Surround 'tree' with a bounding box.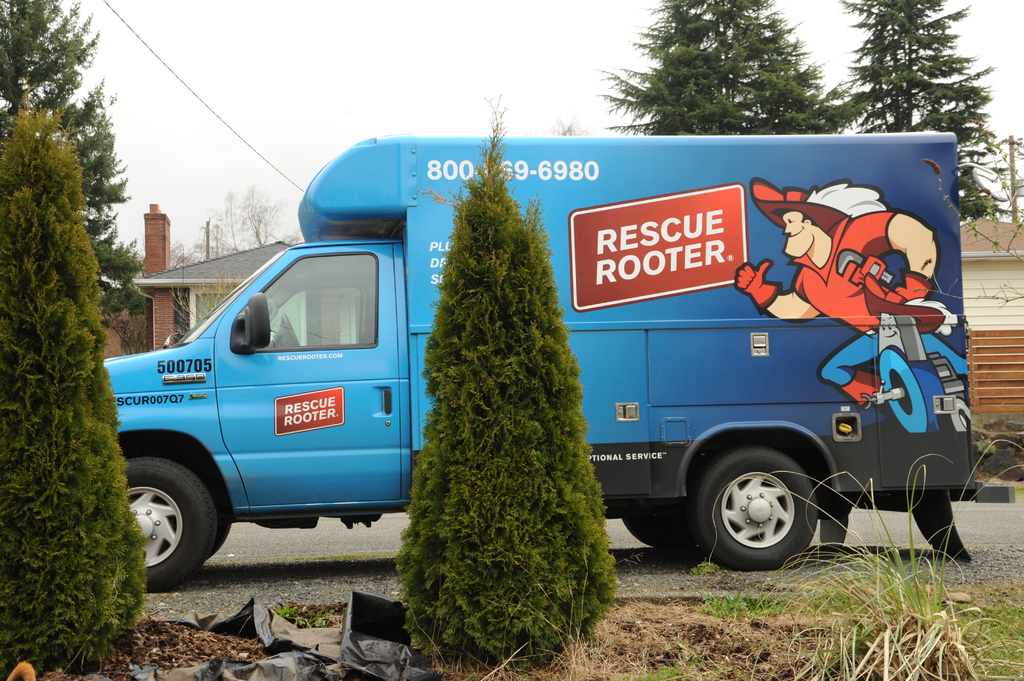
(left=596, top=0, right=838, bottom=140).
